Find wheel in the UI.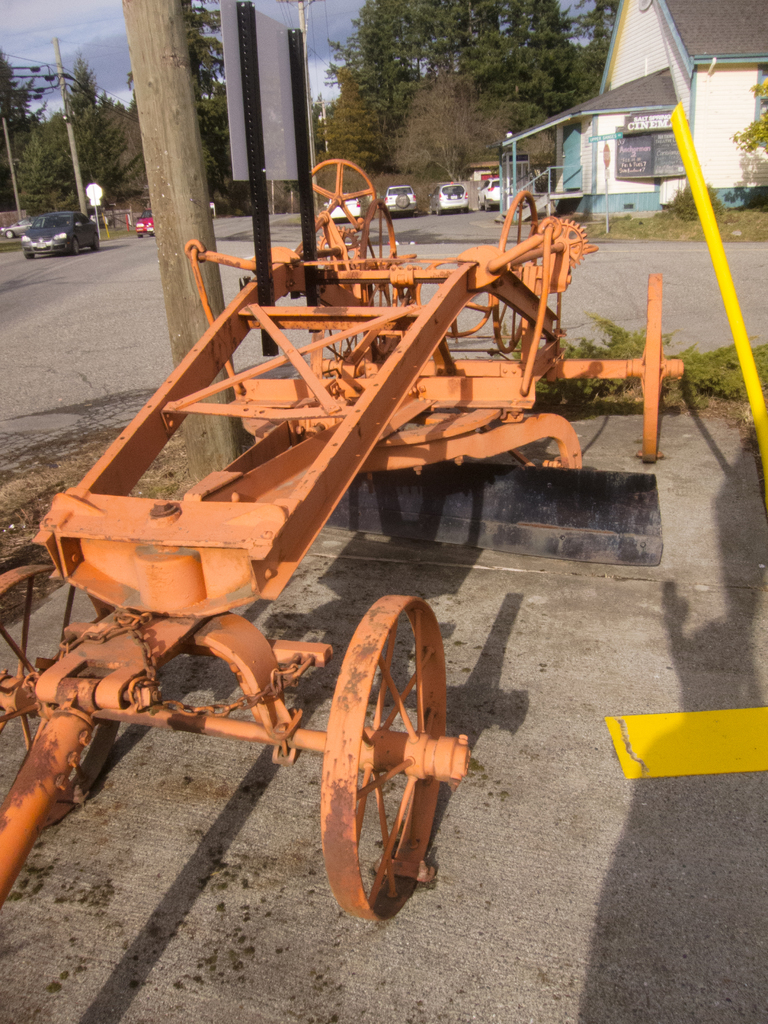
UI element at {"left": 490, "top": 191, "right": 537, "bottom": 349}.
